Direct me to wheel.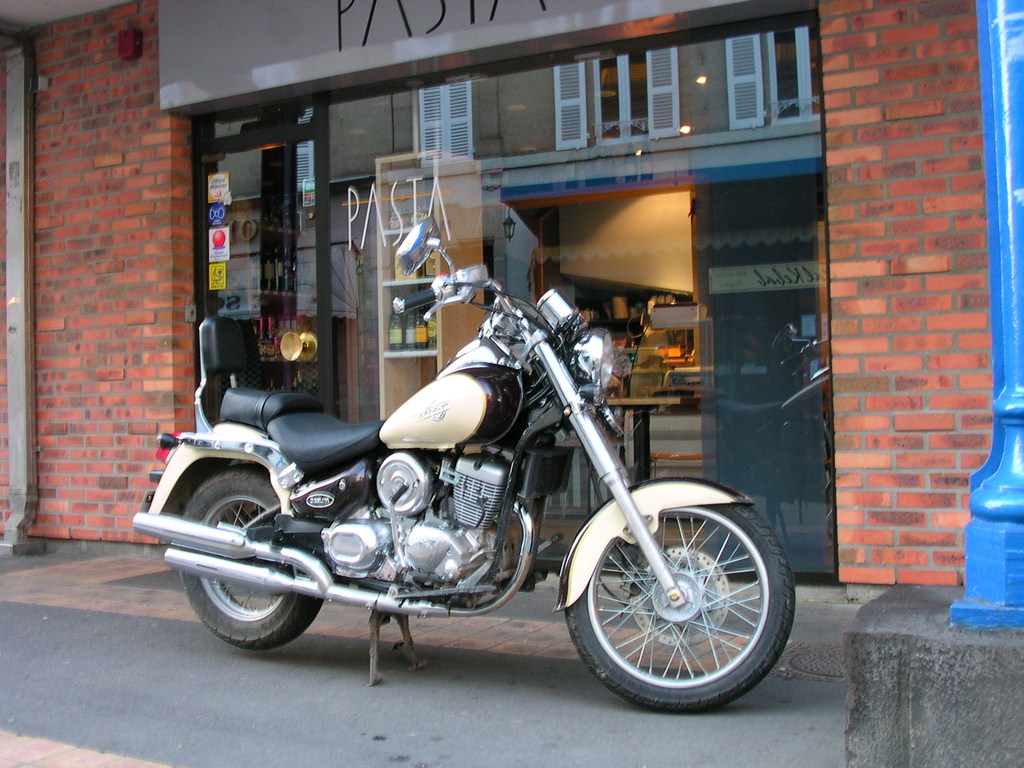
Direction: rect(164, 465, 319, 655).
